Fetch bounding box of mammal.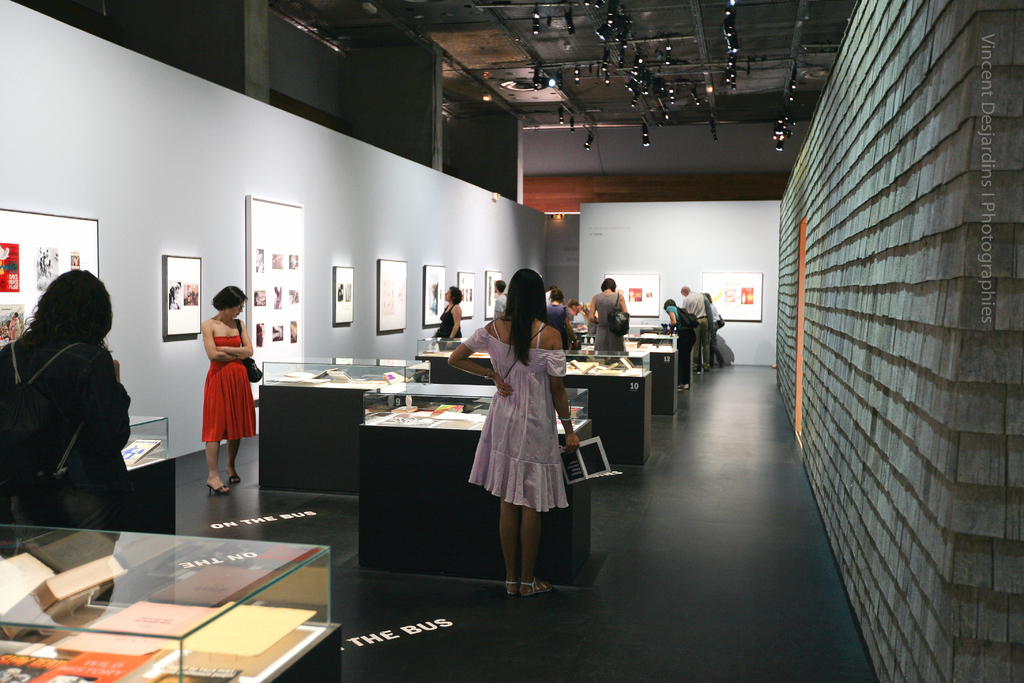
Bbox: 13:311:22:338.
